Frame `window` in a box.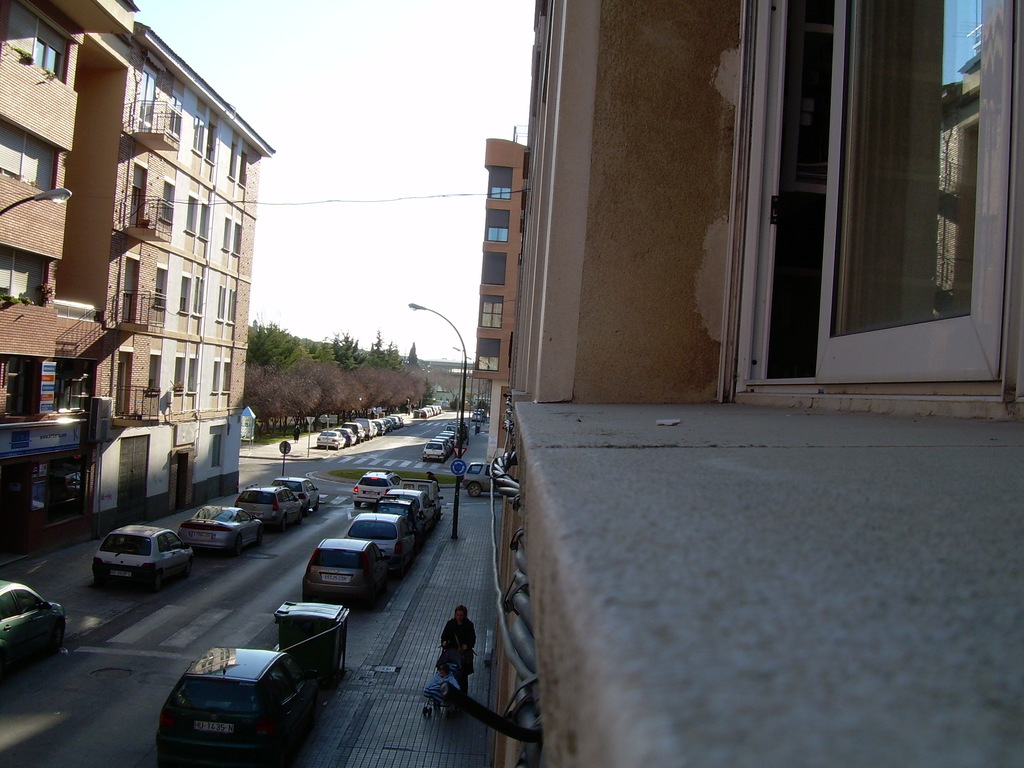
164:102:182:142.
